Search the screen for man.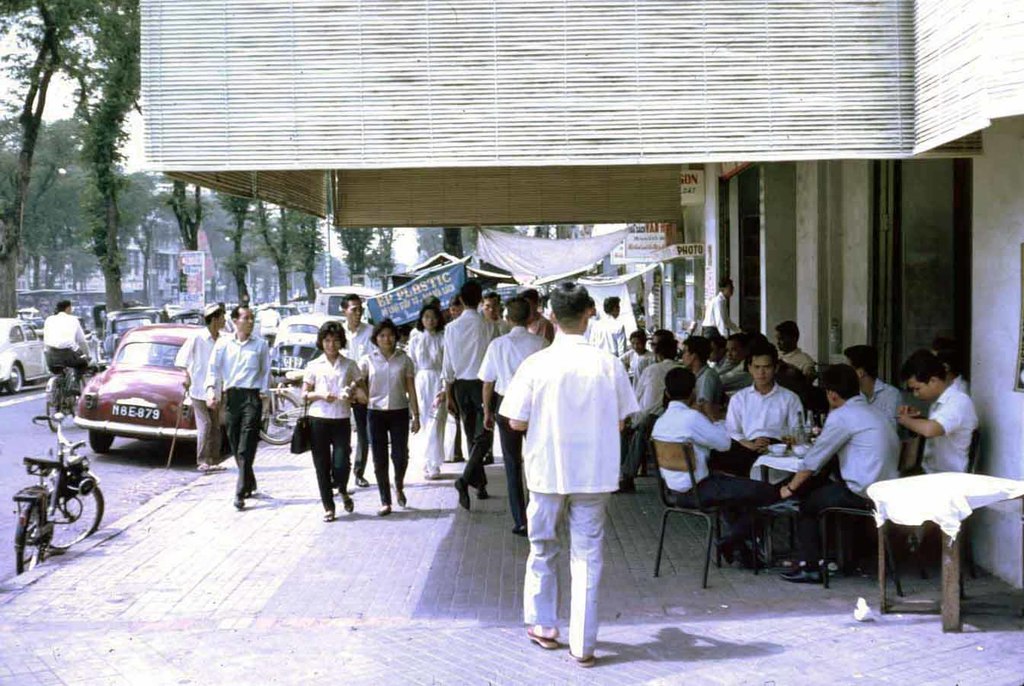
Found at 680,332,726,418.
